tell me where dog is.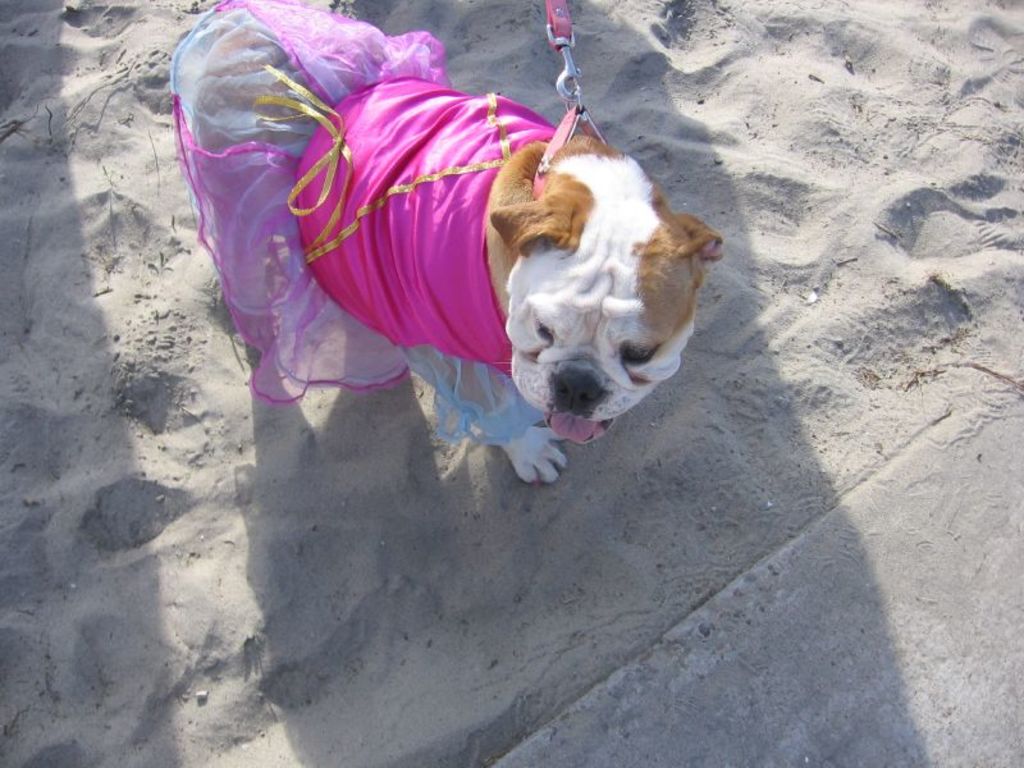
dog is at select_region(184, 3, 719, 489).
